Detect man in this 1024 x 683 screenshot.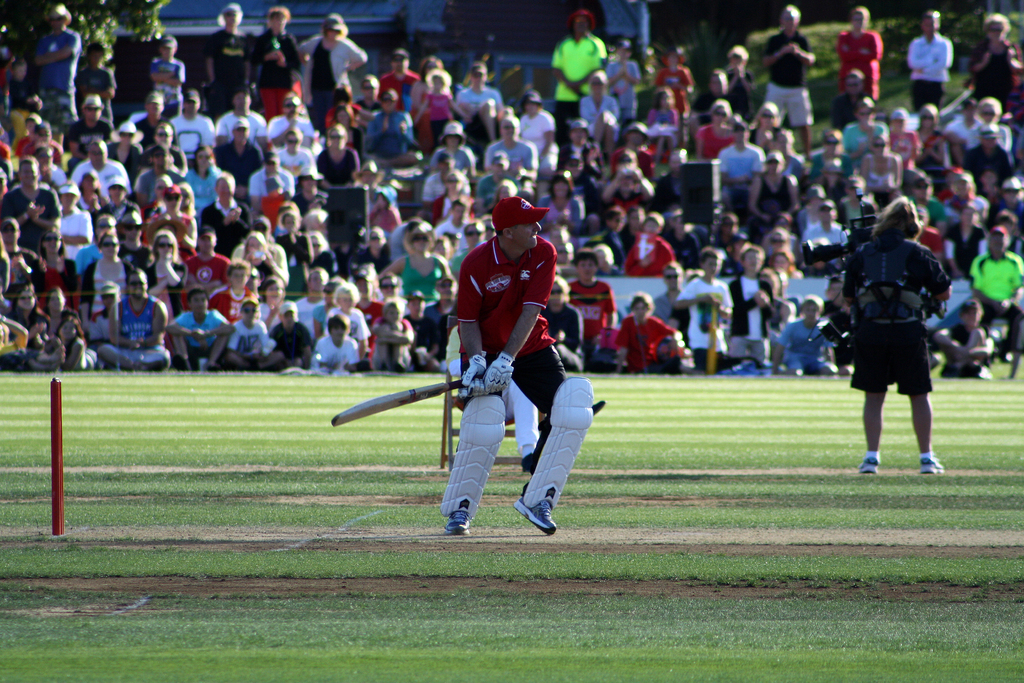
Detection: (left=905, top=10, right=950, bottom=108).
